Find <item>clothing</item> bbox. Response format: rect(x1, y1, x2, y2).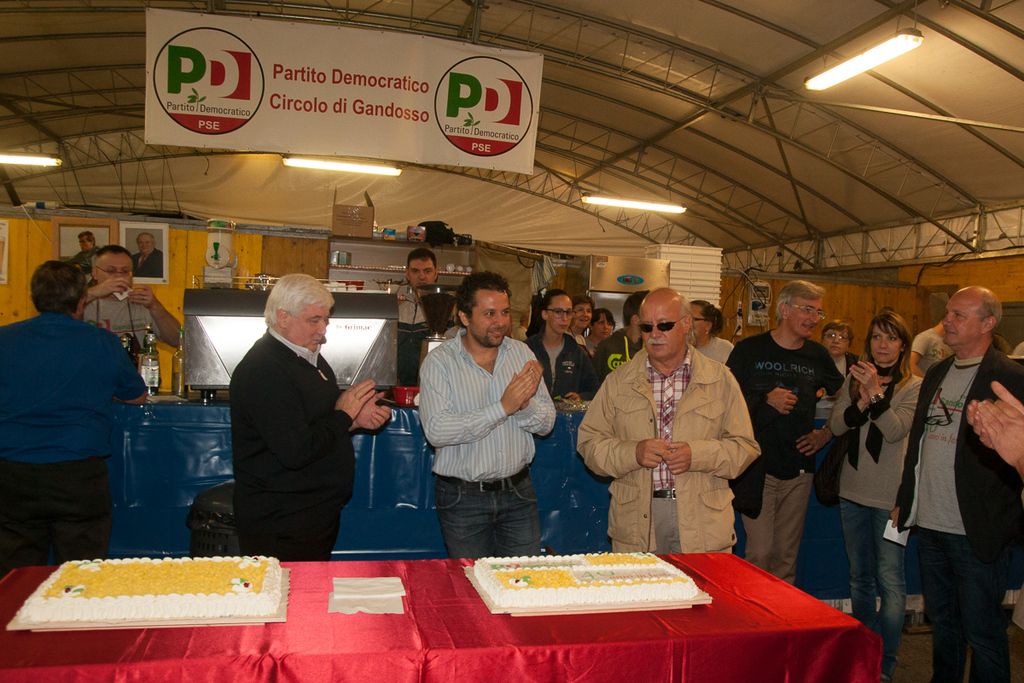
rect(394, 282, 430, 382).
